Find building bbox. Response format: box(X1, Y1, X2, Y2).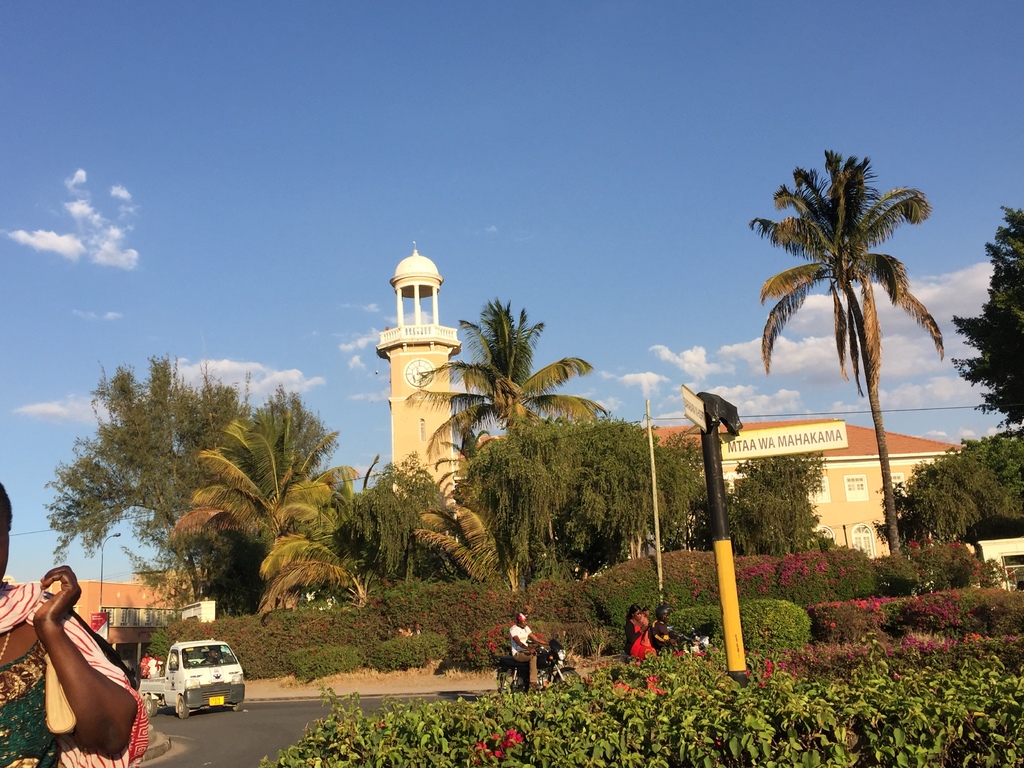
box(644, 422, 959, 560).
